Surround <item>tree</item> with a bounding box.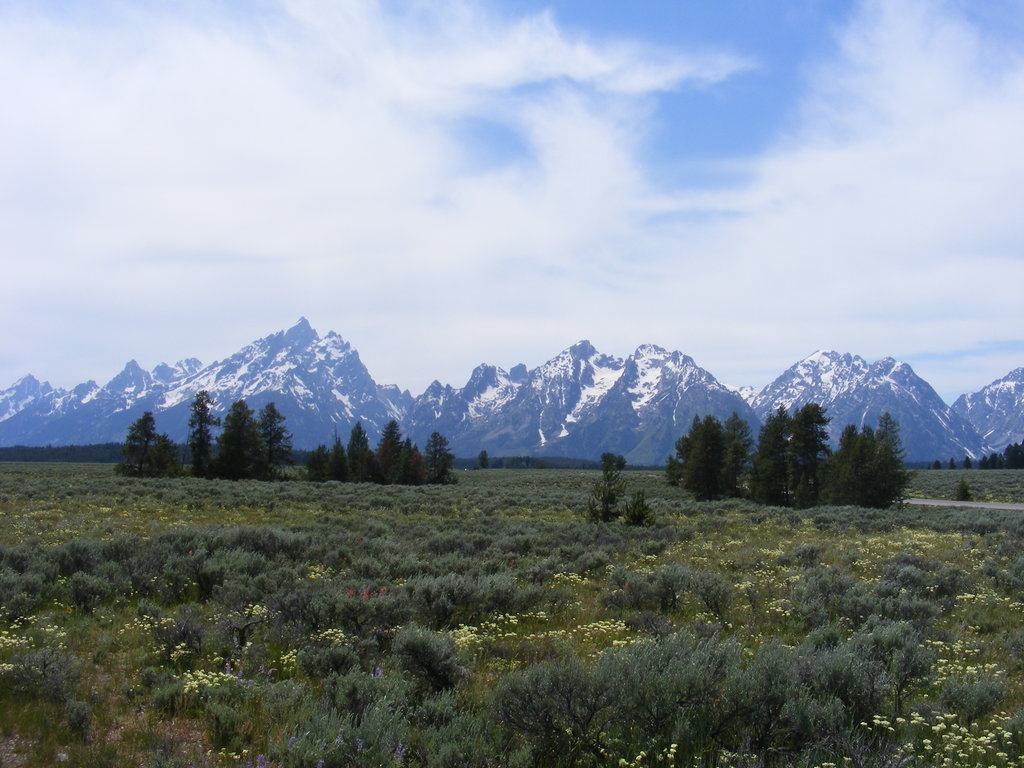
[307, 445, 329, 480].
